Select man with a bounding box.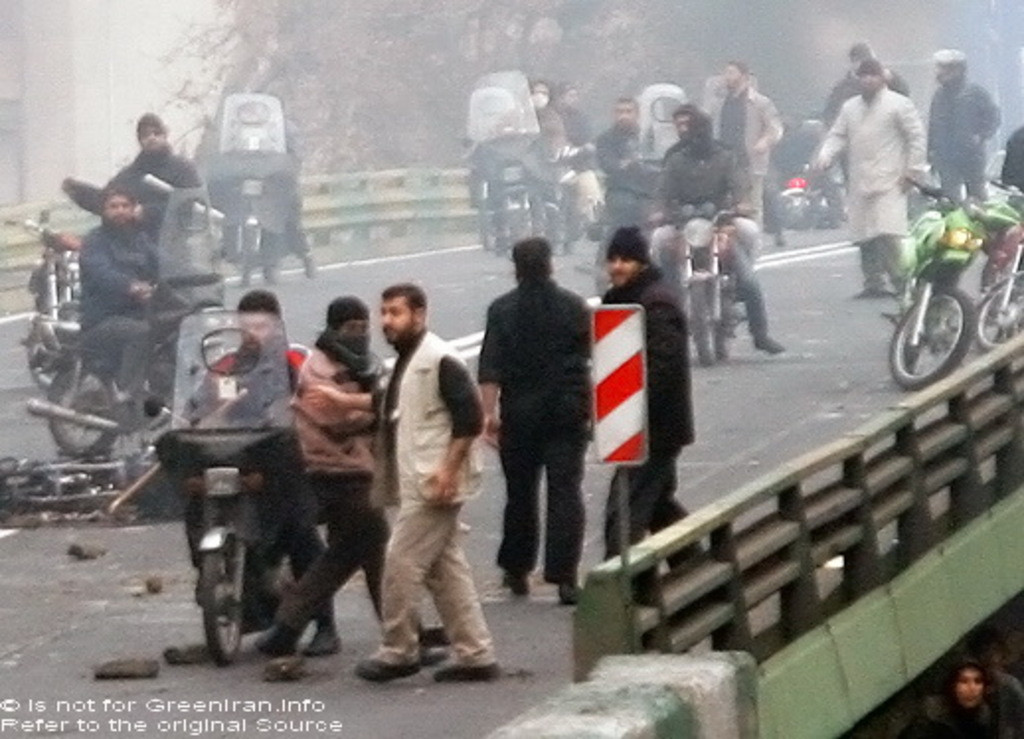
crop(818, 41, 911, 202).
